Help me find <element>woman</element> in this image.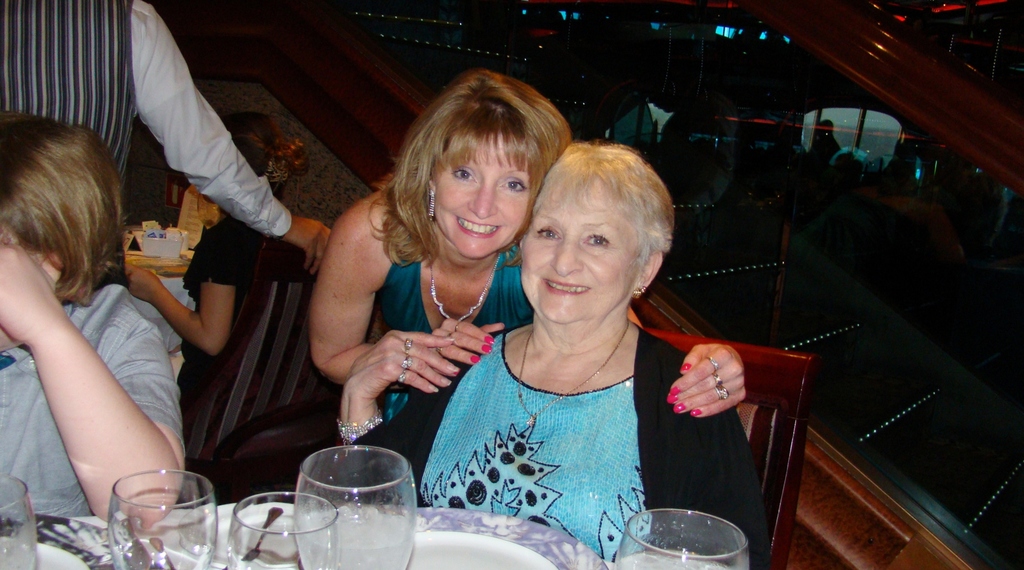
Found it: <bbox>305, 70, 749, 419</bbox>.
